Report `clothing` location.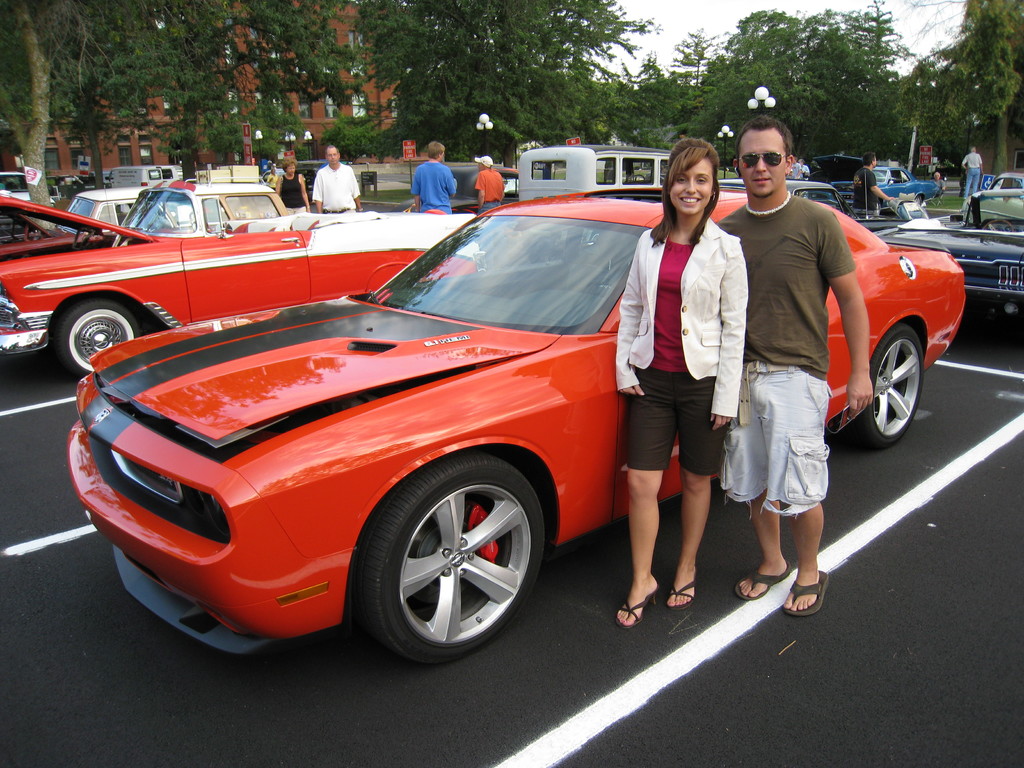
Report: l=697, t=195, r=872, b=527.
